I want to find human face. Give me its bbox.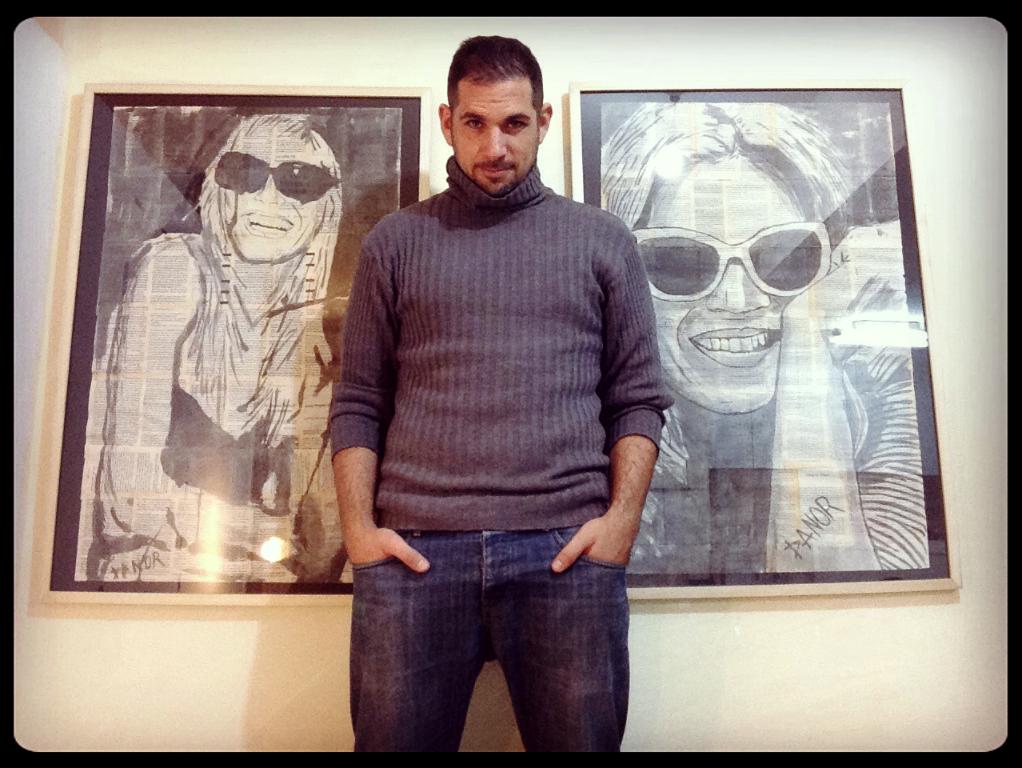
[x1=449, y1=85, x2=537, y2=197].
